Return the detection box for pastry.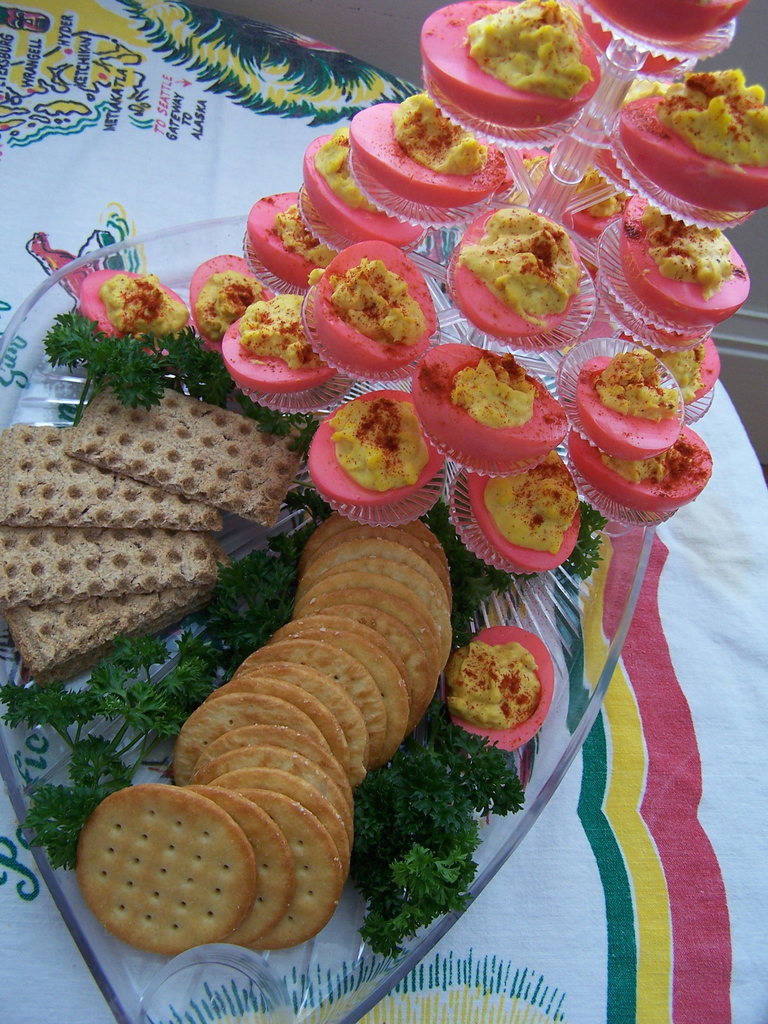
box=[464, 207, 591, 340].
